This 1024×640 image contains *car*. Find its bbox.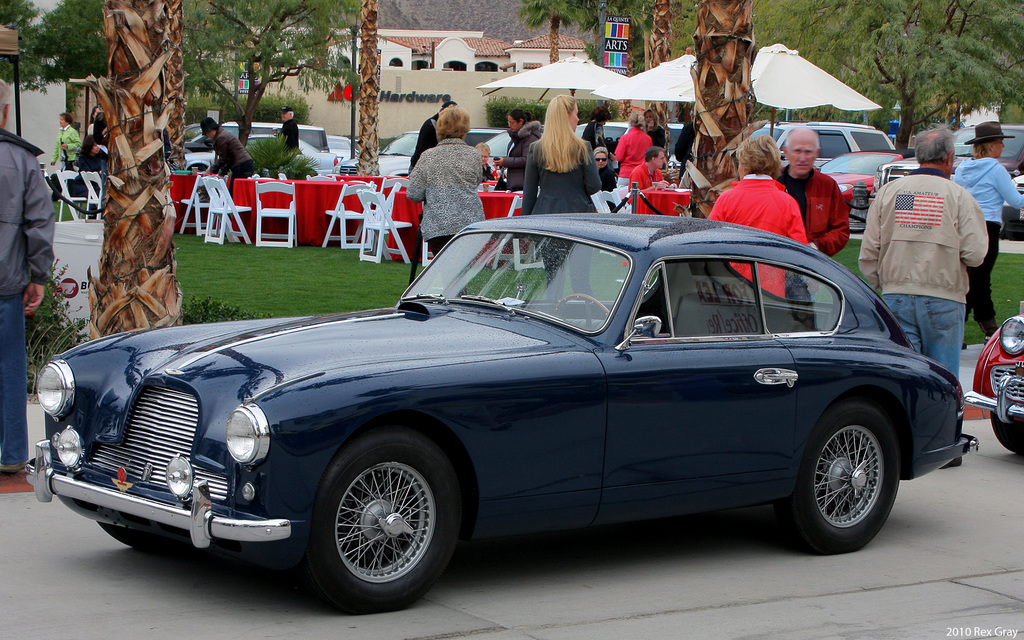
333:124:515:186.
